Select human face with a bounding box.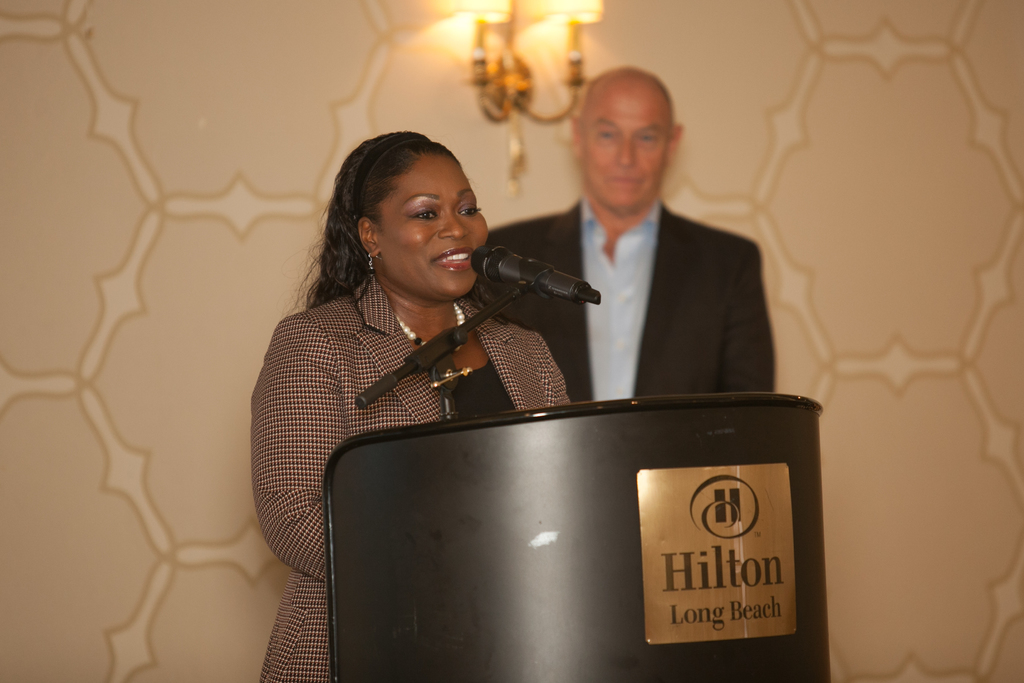
380,152,489,299.
